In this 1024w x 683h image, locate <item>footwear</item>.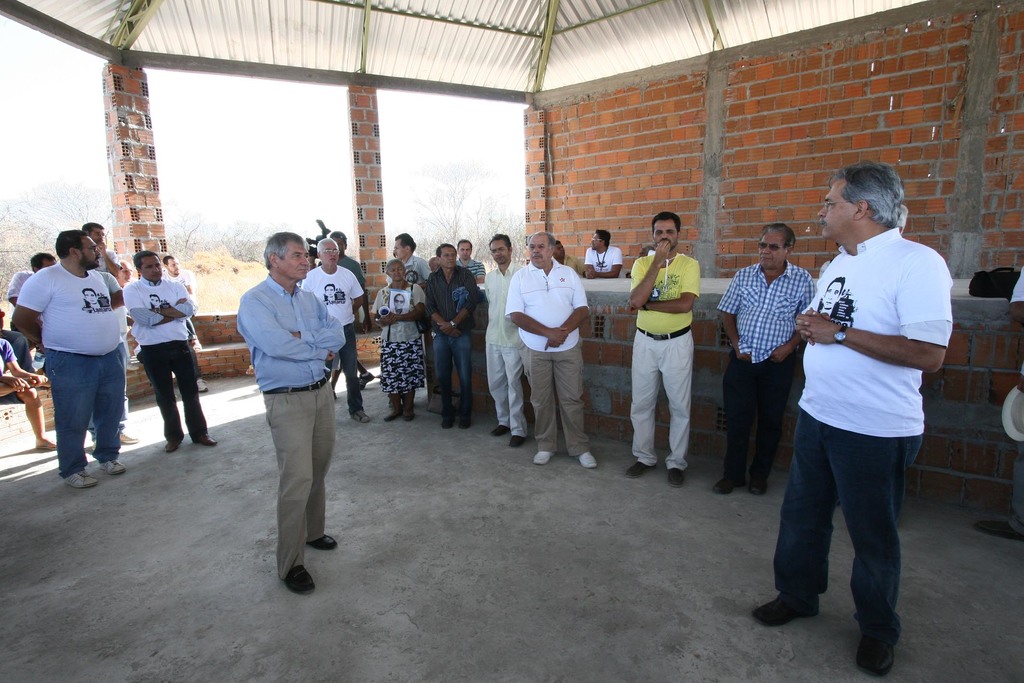
Bounding box: box(379, 393, 404, 422).
